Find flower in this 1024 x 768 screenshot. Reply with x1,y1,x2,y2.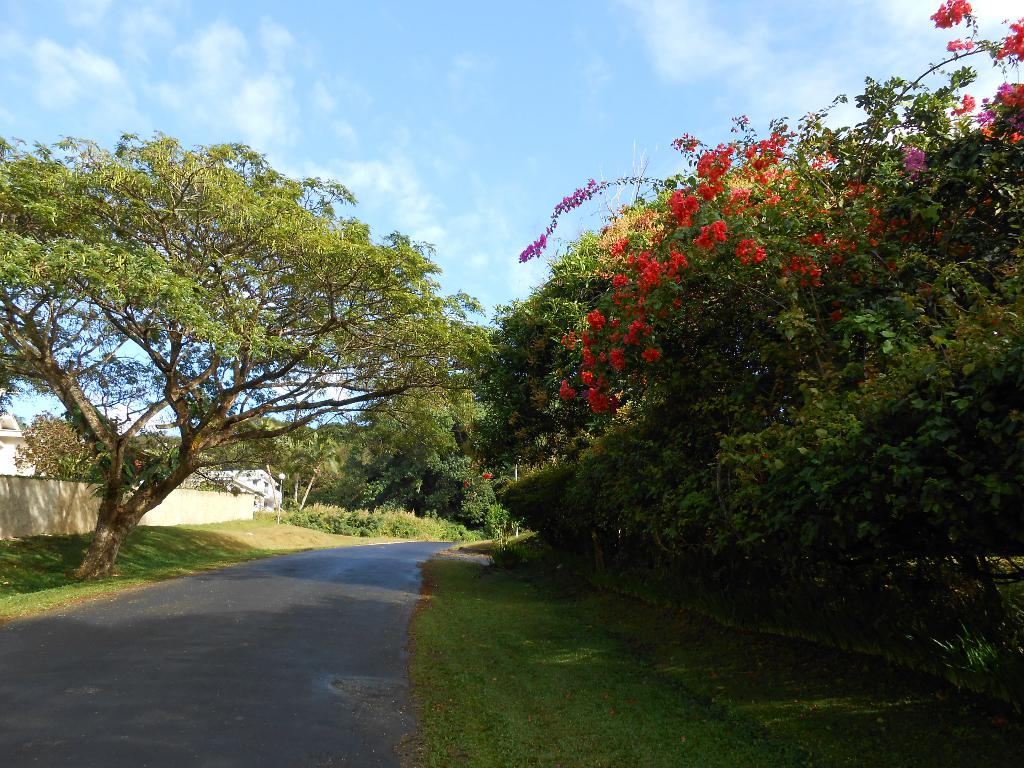
945,37,979,49.
